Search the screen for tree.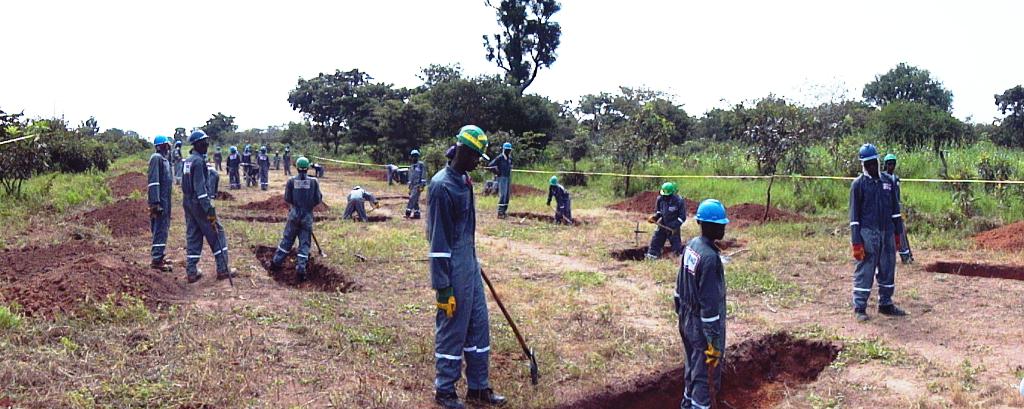
Found at detection(349, 94, 460, 161).
